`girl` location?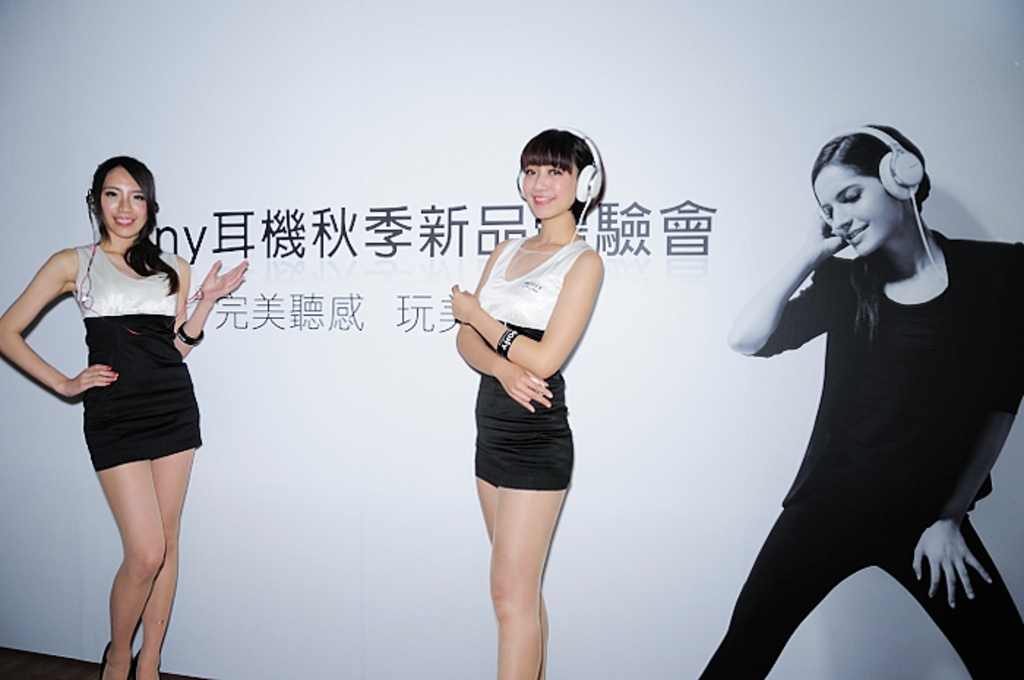
select_region(0, 159, 250, 665)
